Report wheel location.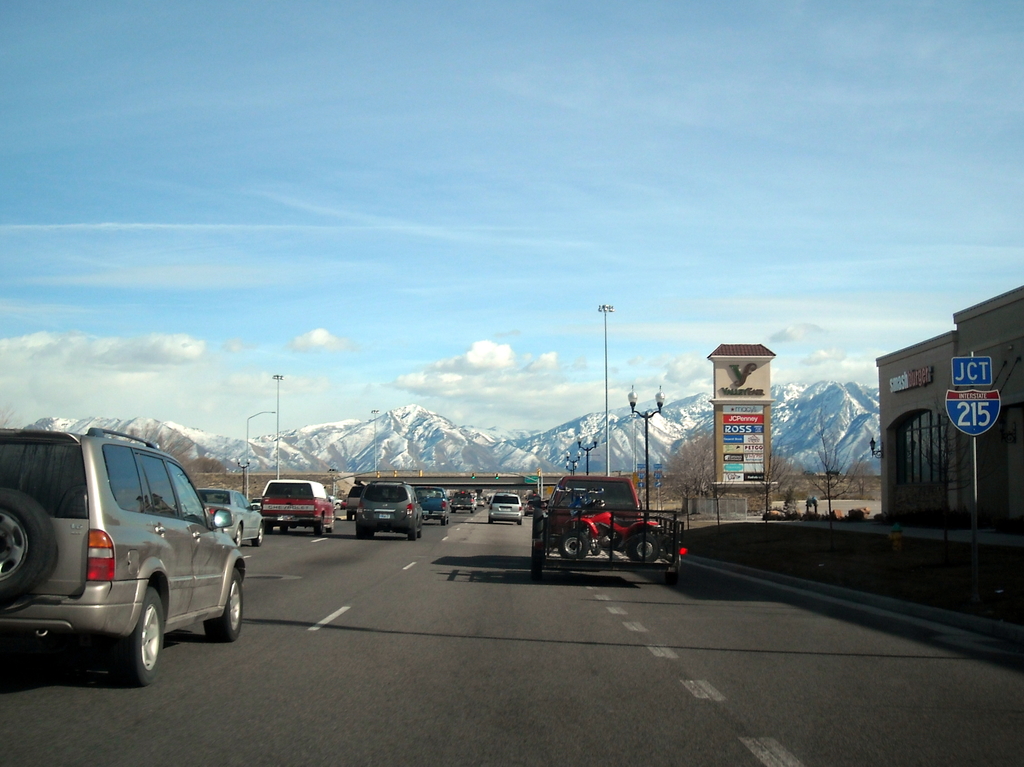
Report: [left=313, top=526, right=328, bottom=538].
